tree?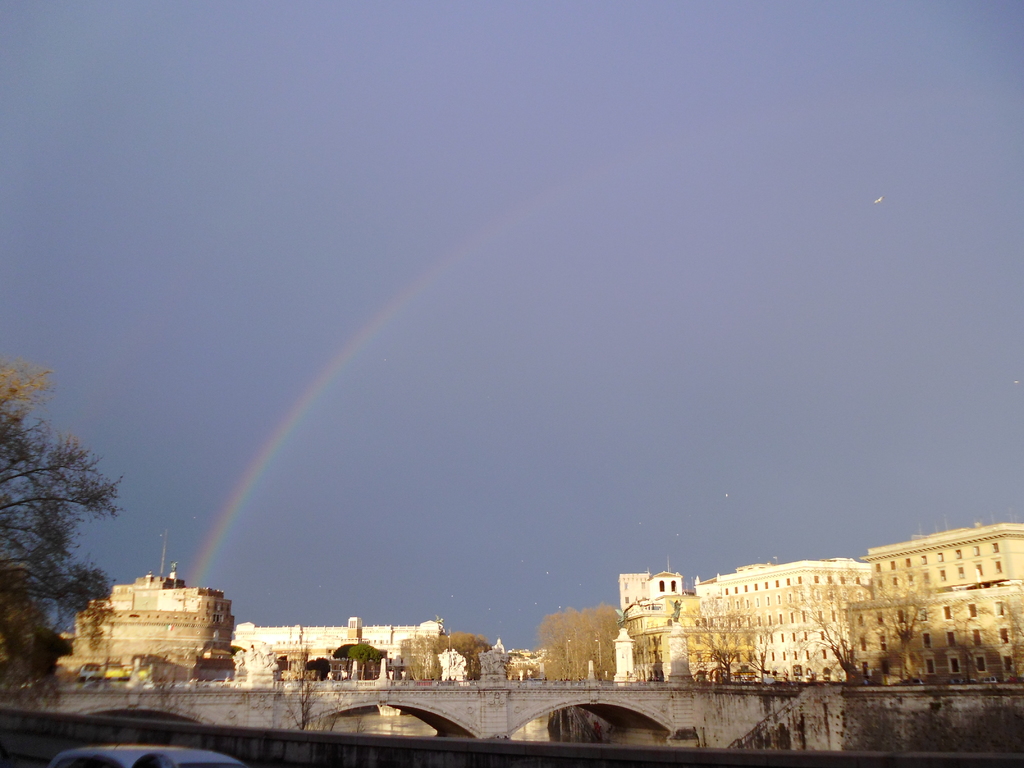
bbox=[15, 393, 147, 644]
